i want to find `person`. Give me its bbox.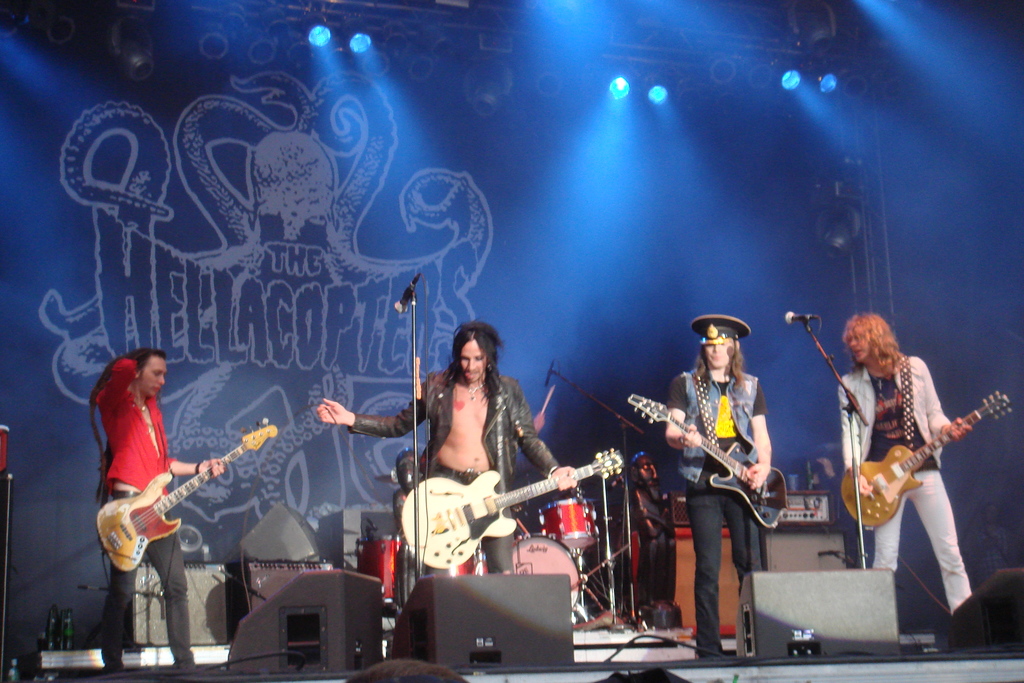
<region>669, 300, 781, 625</region>.
